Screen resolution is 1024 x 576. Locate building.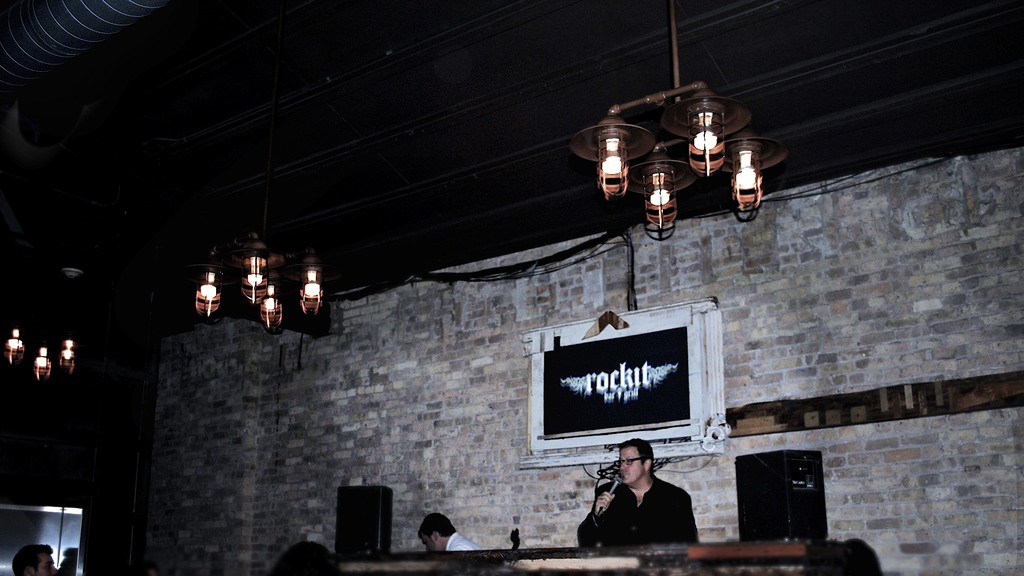
{"x1": 3, "y1": 0, "x2": 1023, "y2": 575}.
